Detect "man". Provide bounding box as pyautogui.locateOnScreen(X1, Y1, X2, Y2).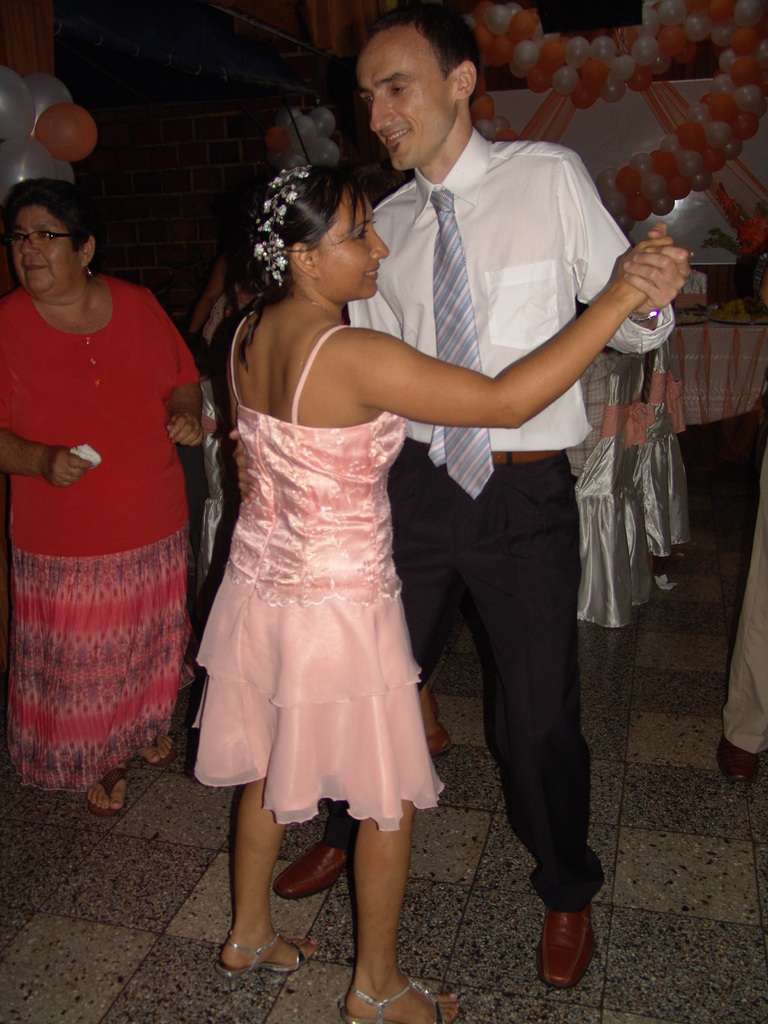
pyautogui.locateOnScreen(280, 45, 617, 957).
